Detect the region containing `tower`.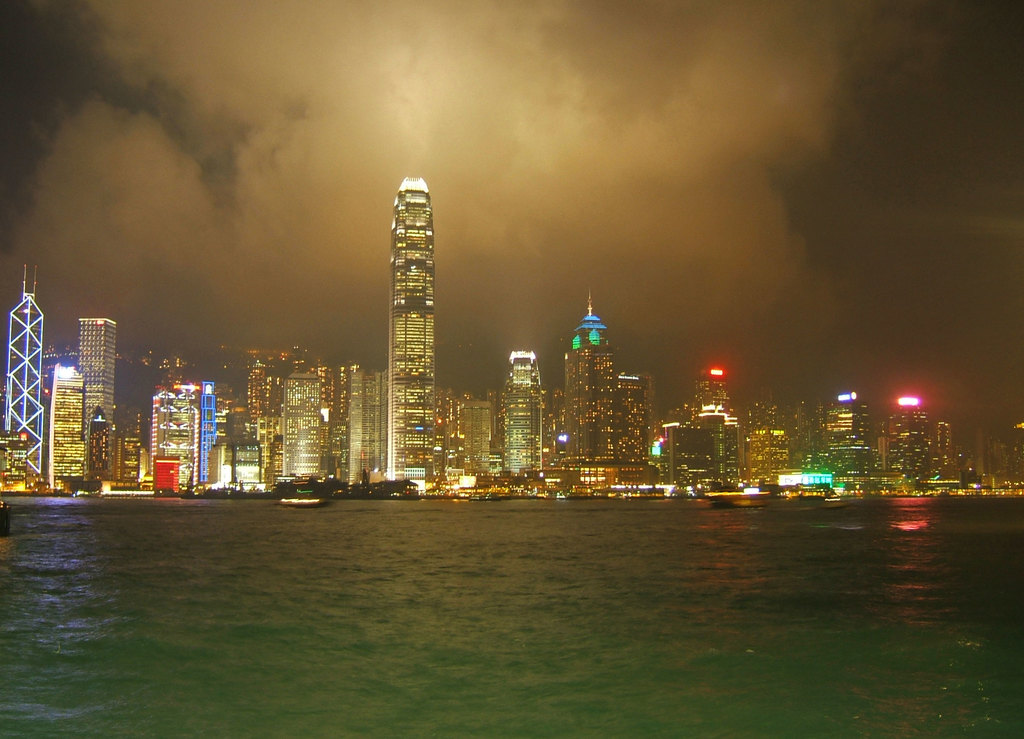
Rect(815, 396, 875, 488).
